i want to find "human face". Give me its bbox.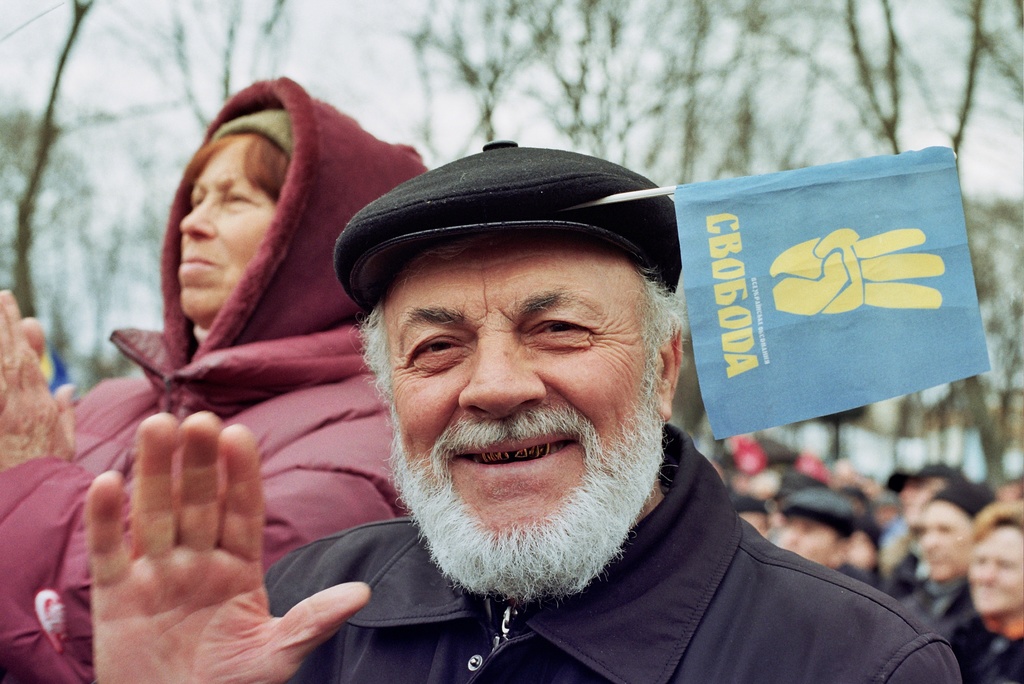
BBox(739, 513, 765, 531).
